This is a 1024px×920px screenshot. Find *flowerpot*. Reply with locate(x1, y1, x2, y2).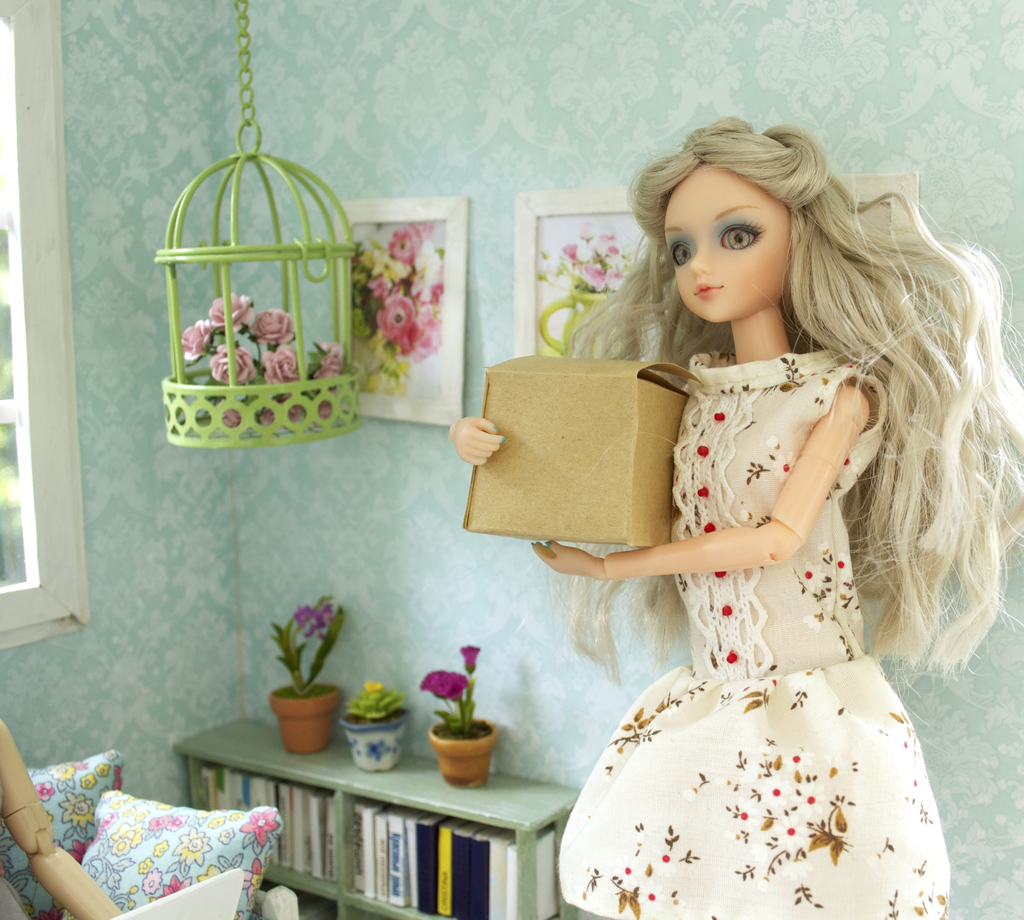
locate(338, 710, 410, 775).
